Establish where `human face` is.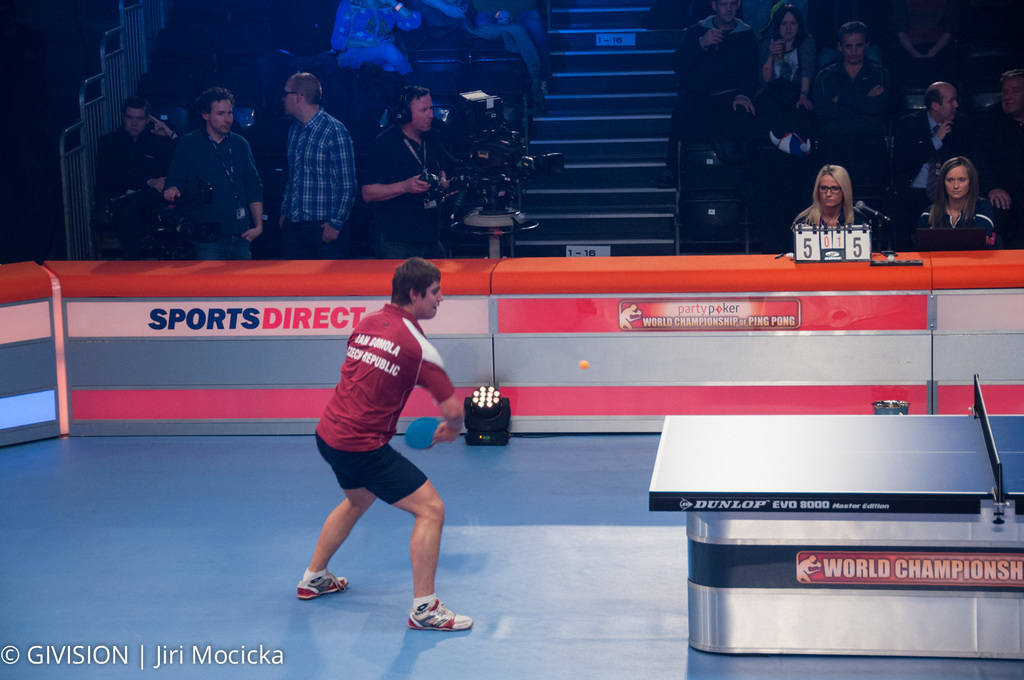
Established at region(208, 100, 230, 133).
